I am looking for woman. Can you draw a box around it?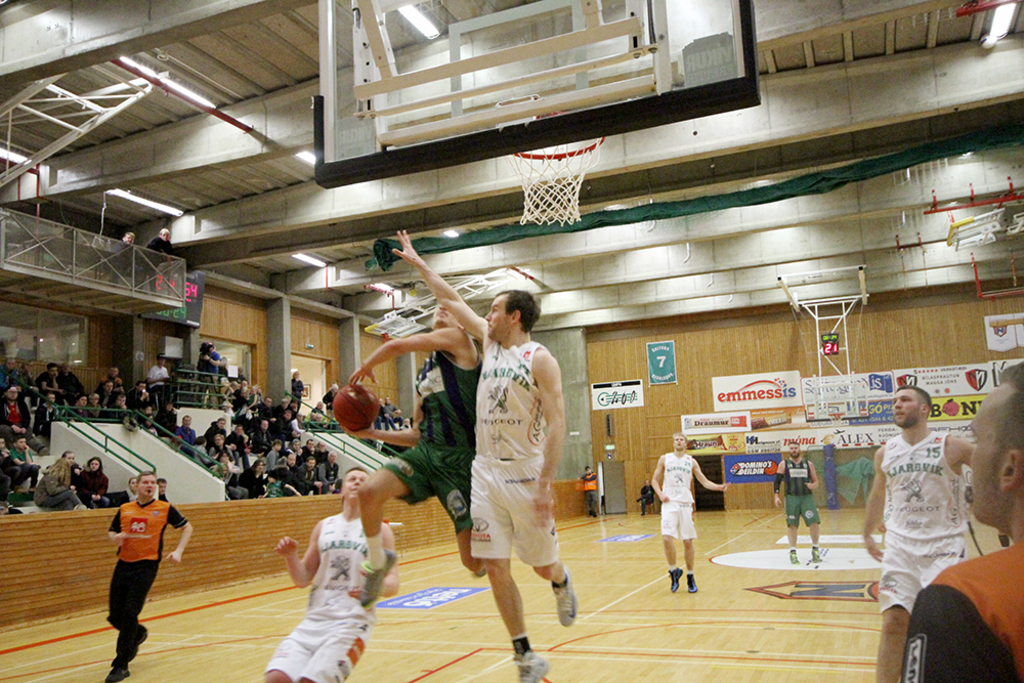
Sure, the bounding box is 74,456,111,507.
